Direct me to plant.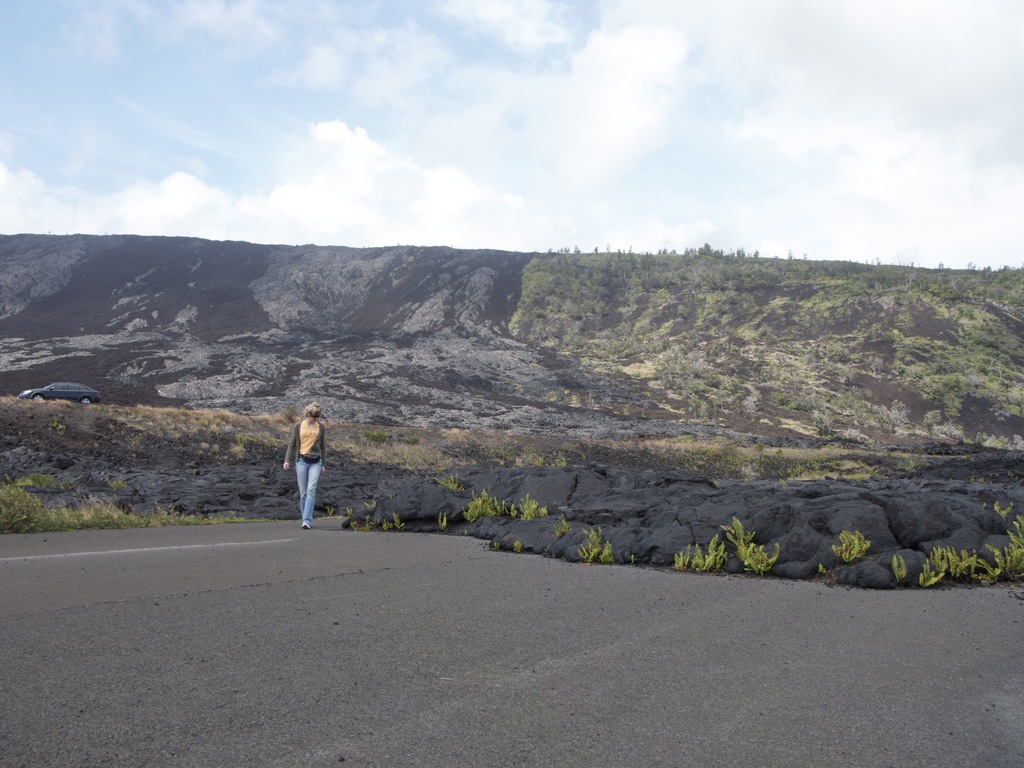
Direction: BBox(930, 544, 948, 577).
